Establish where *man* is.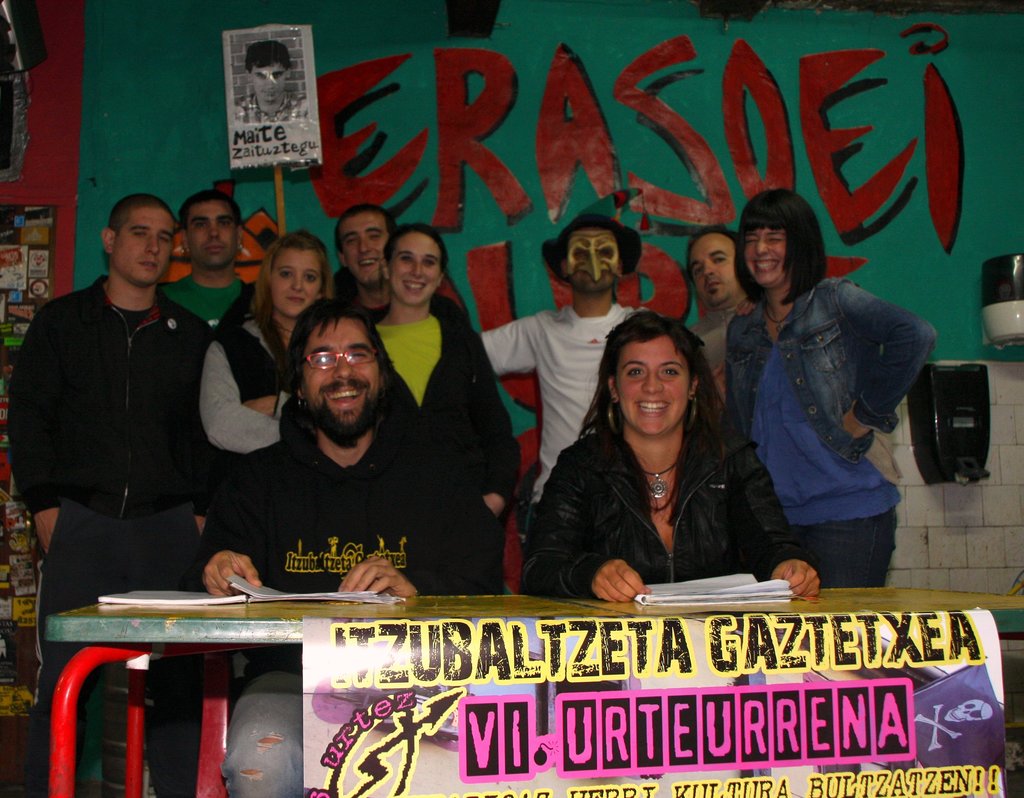
Established at l=195, t=296, r=500, b=797.
